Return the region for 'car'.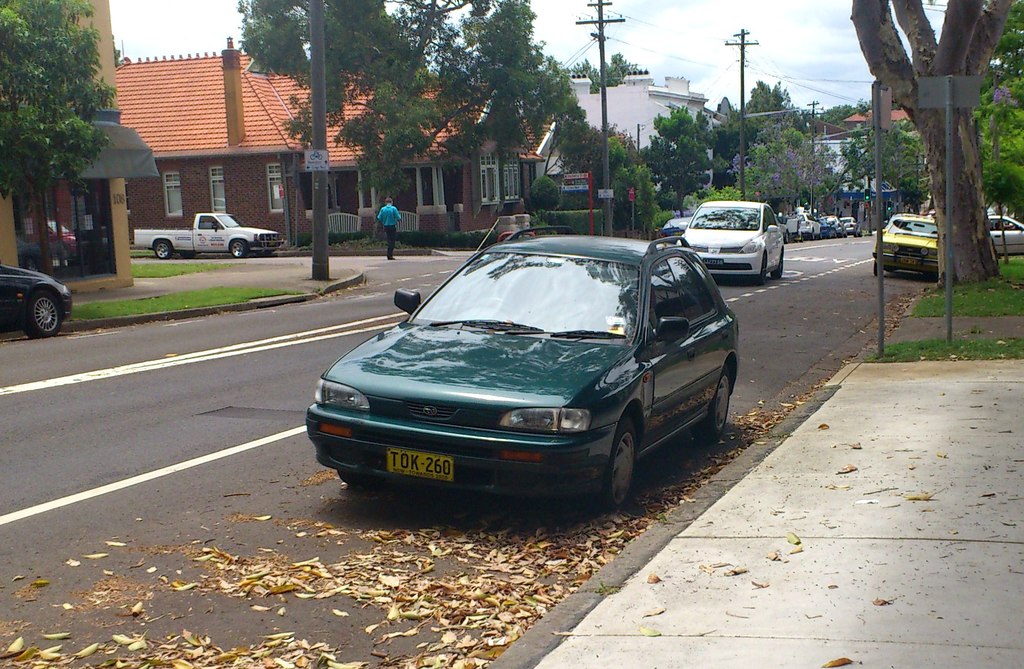
region(826, 219, 843, 235).
